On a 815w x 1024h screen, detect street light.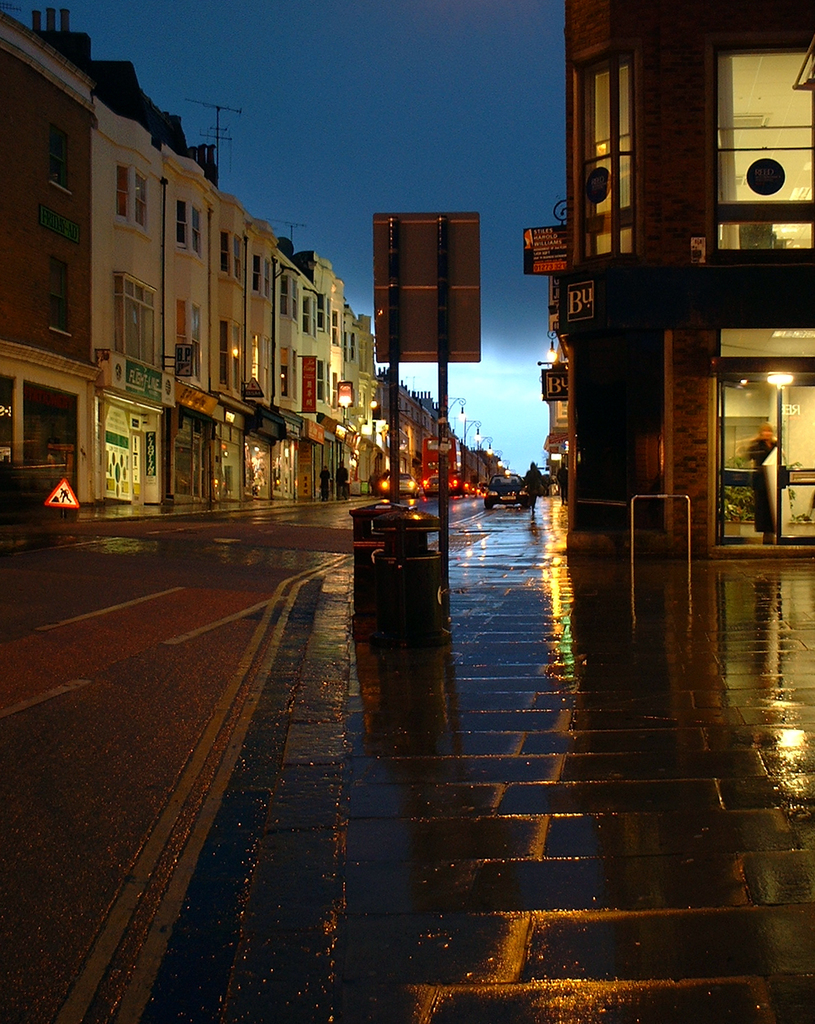
l=465, t=416, r=481, b=448.
